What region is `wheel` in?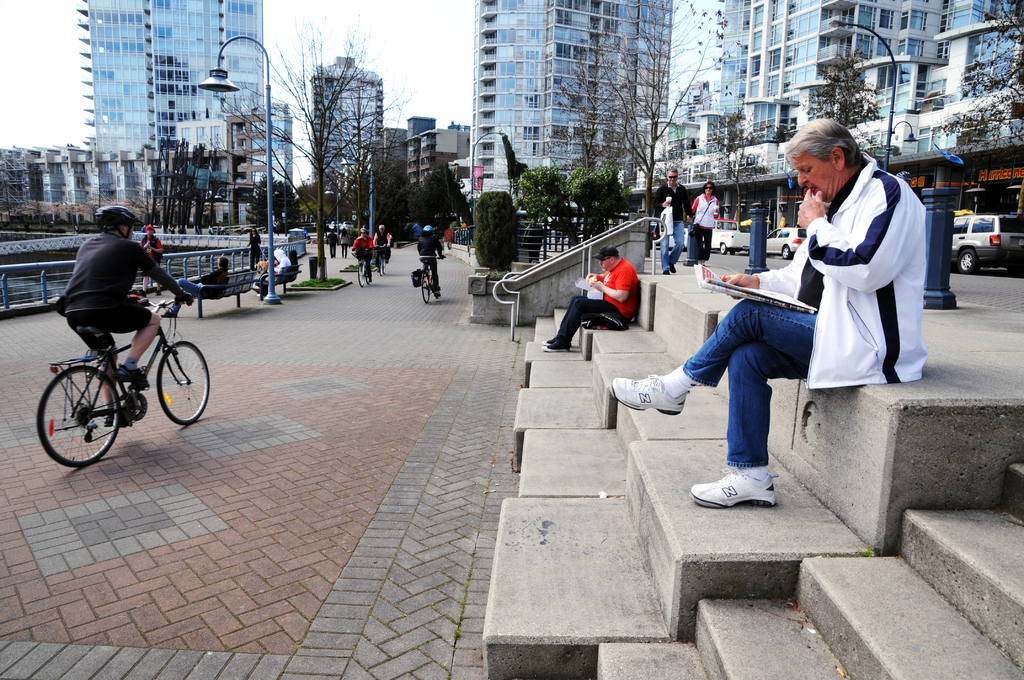
locate(38, 368, 118, 464).
